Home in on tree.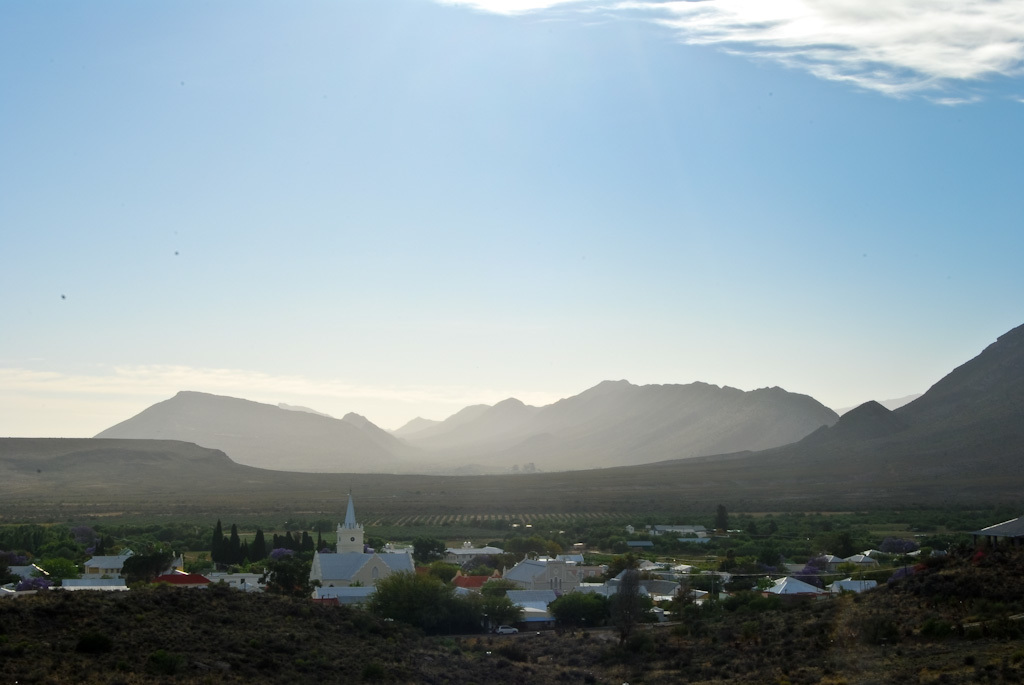
Homed in at Rect(711, 504, 731, 537).
